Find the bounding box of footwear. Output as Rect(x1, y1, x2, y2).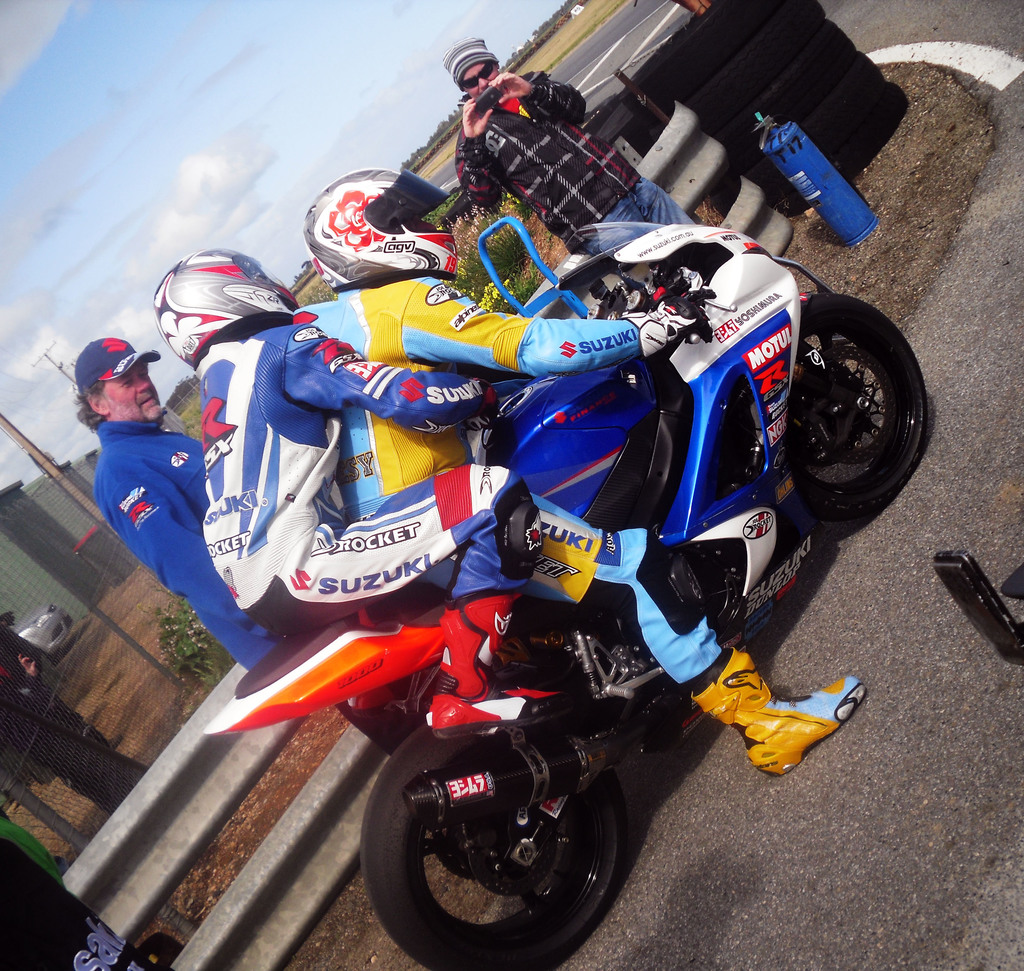
Rect(421, 586, 576, 742).
